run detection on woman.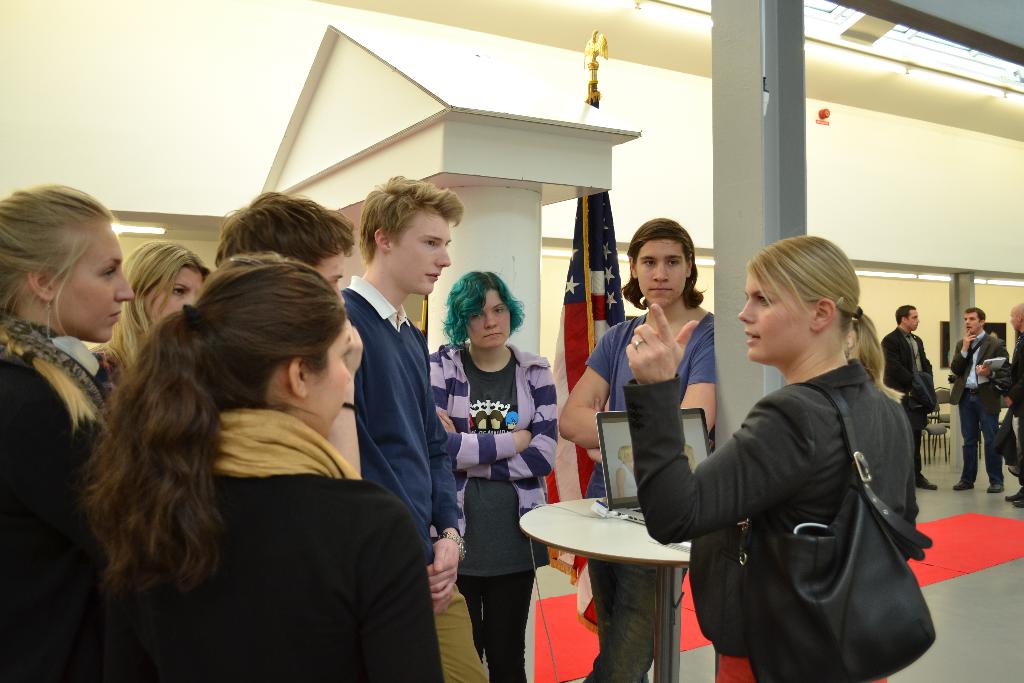
Result: Rect(109, 240, 216, 350).
